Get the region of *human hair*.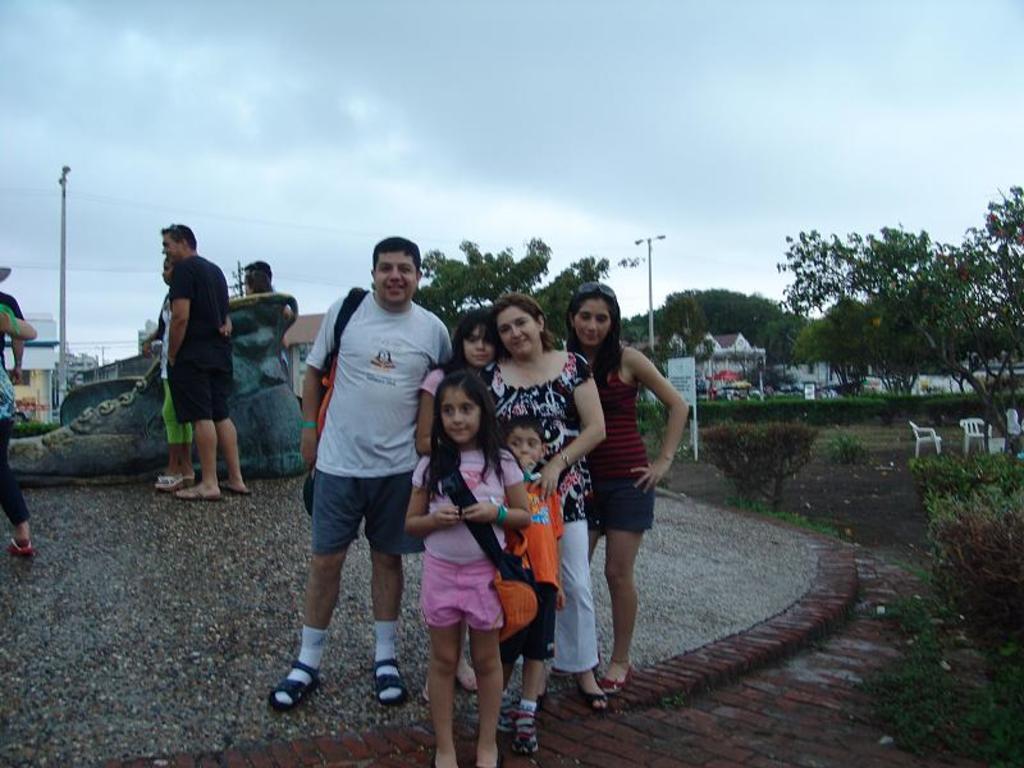
{"x1": 246, "y1": 268, "x2": 276, "y2": 294}.
